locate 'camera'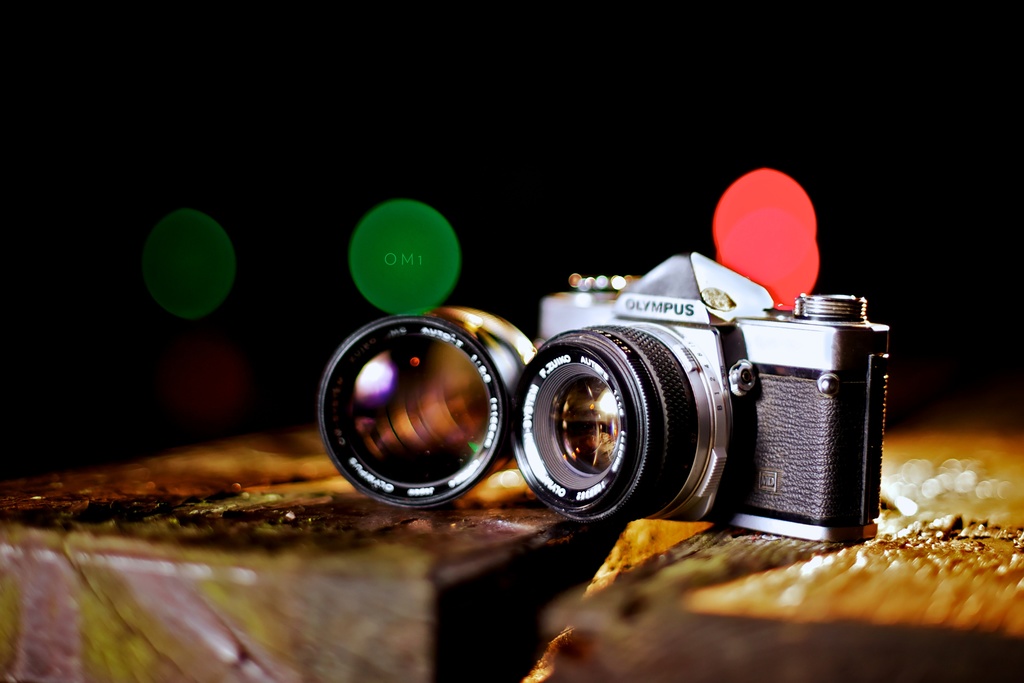
left=508, top=256, right=896, bottom=539
